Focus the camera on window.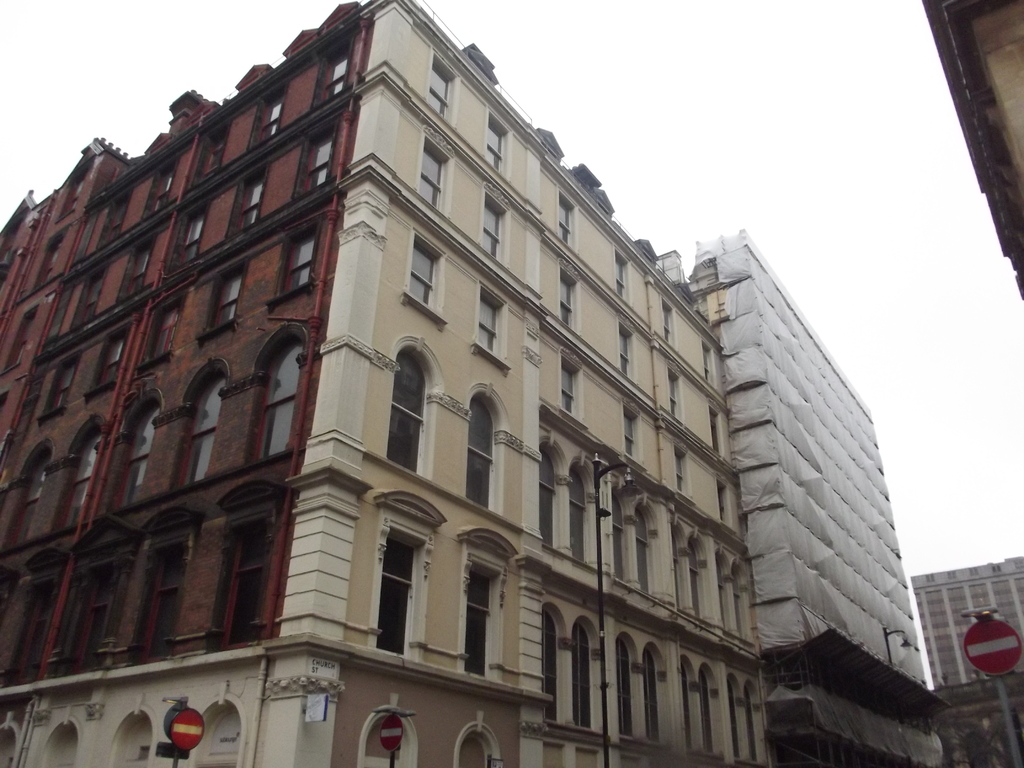
Focus region: locate(705, 671, 713, 751).
